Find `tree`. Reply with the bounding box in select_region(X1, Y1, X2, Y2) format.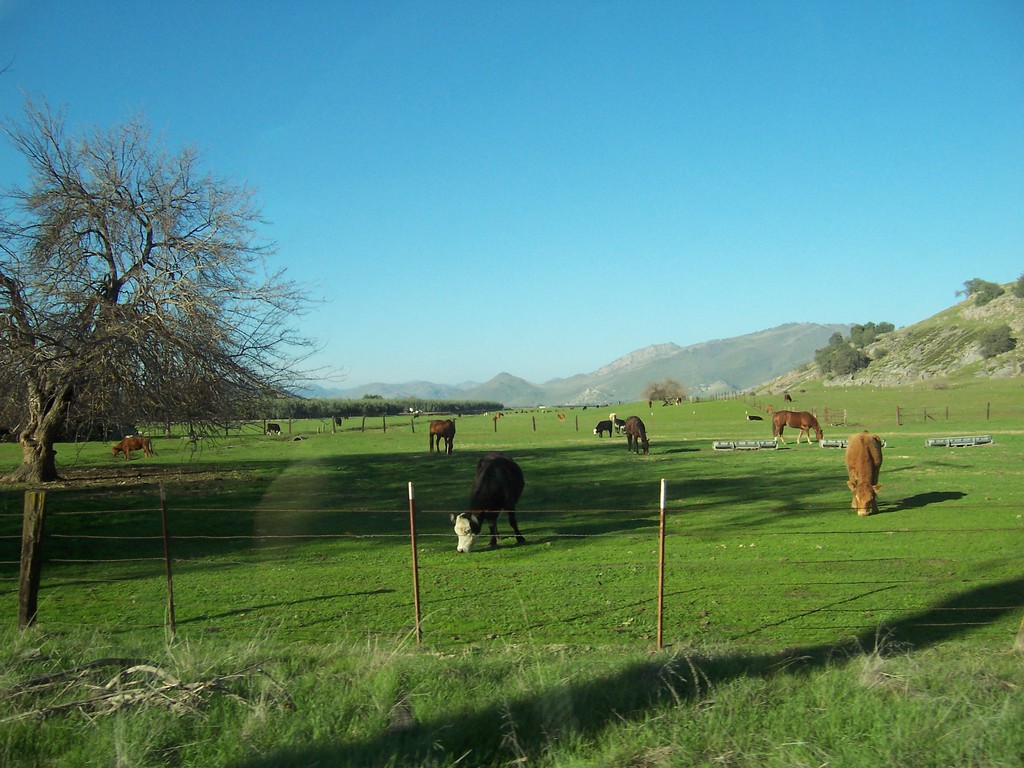
select_region(0, 84, 349, 627).
